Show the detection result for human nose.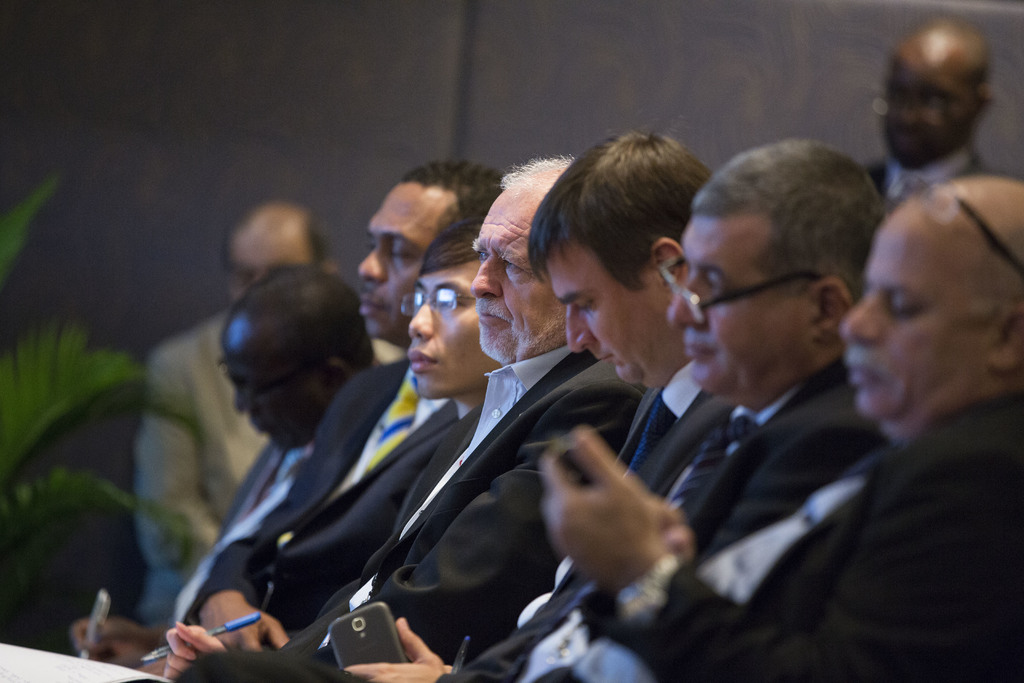
select_region(469, 258, 502, 300).
